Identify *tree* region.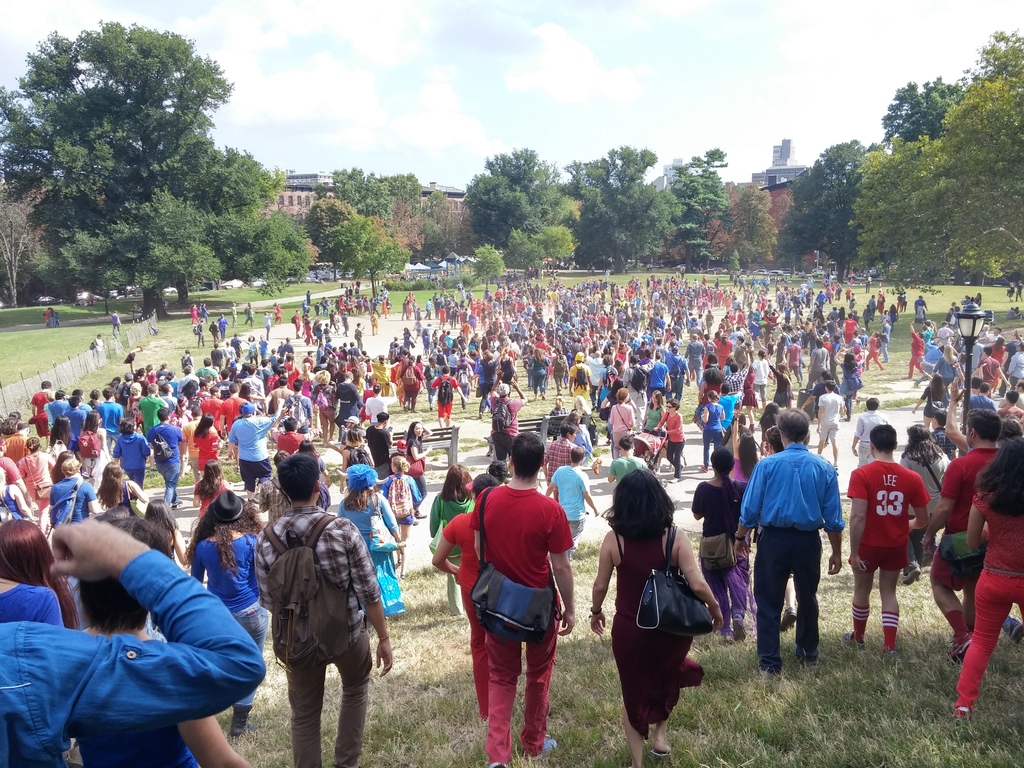
Region: 732/175/779/280.
